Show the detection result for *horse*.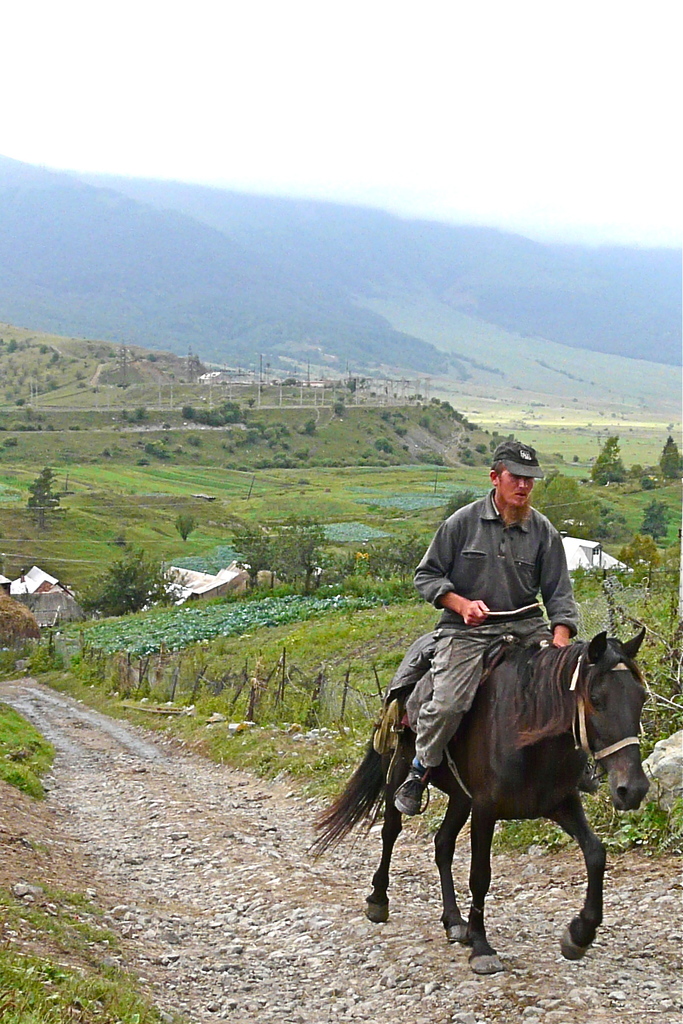
BBox(312, 627, 648, 972).
